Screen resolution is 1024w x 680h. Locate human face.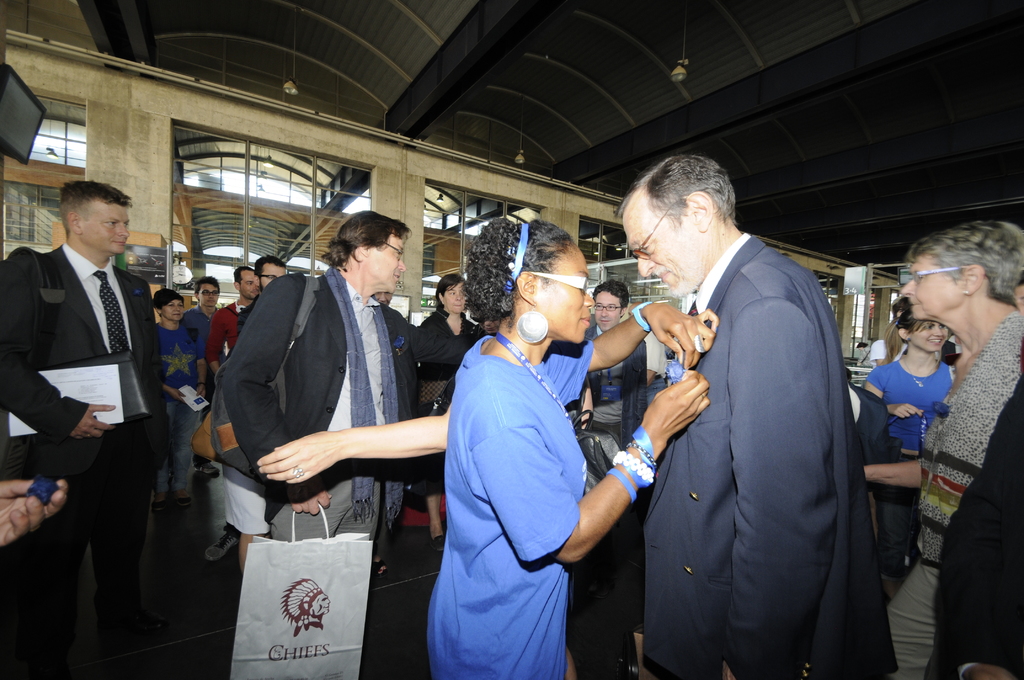
<bbox>237, 274, 262, 302</bbox>.
